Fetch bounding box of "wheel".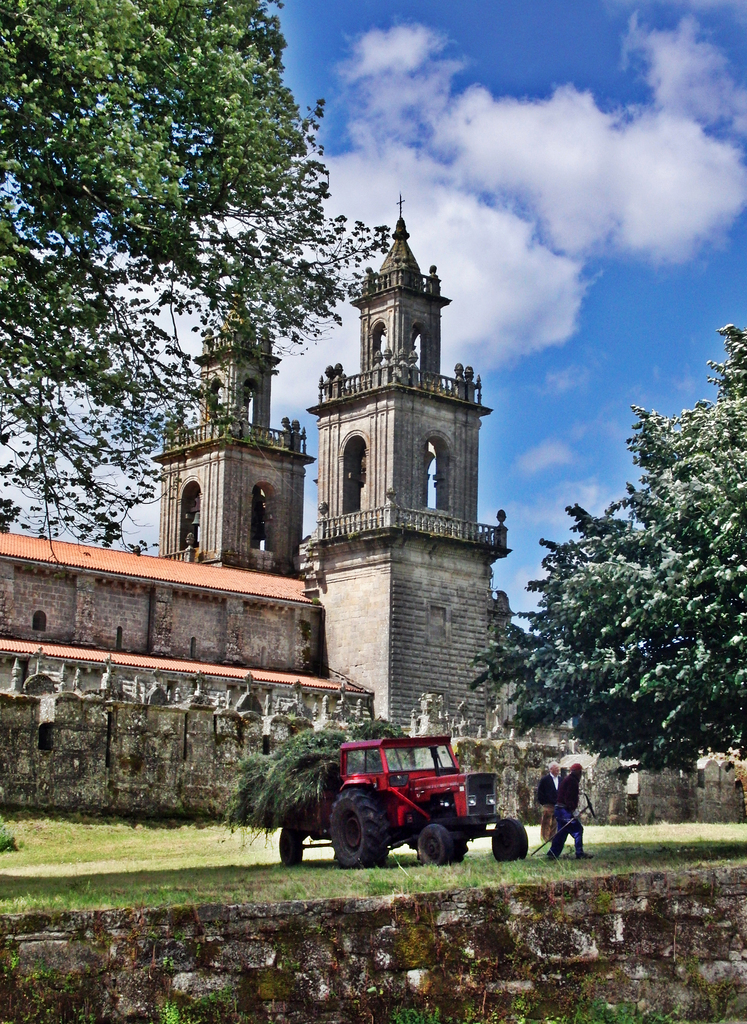
Bbox: {"x1": 489, "y1": 822, "x2": 529, "y2": 856}.
